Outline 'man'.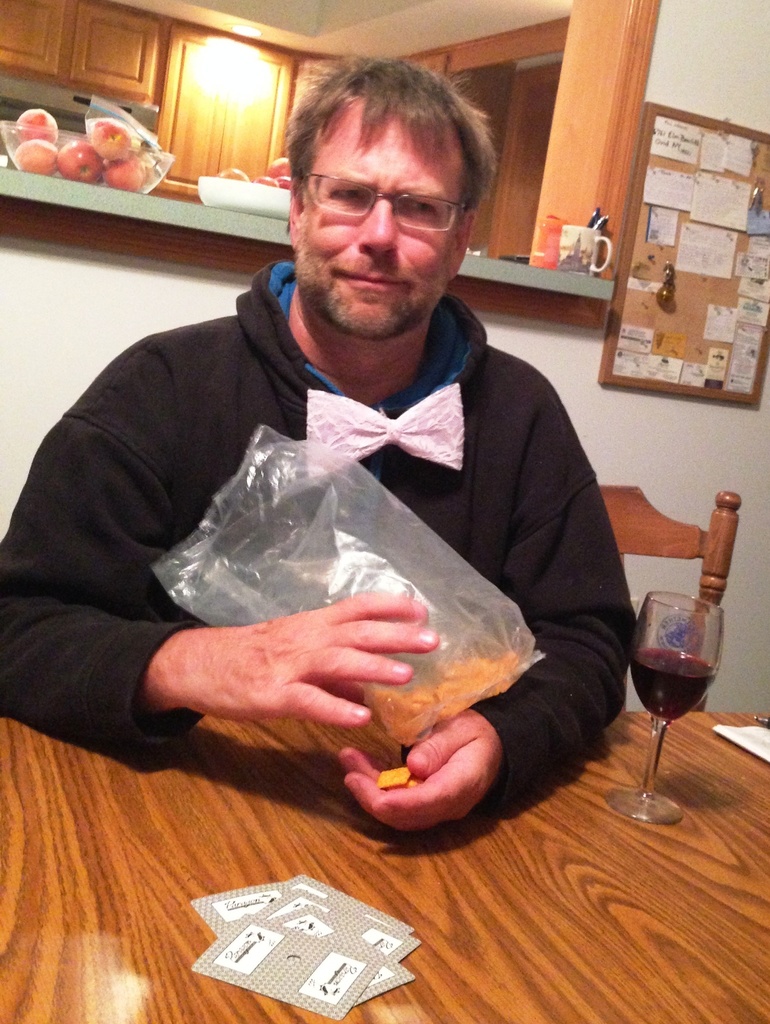
Outline: {"x1": 44, "y1": 76, "x2": 651, "y2": 869}.
